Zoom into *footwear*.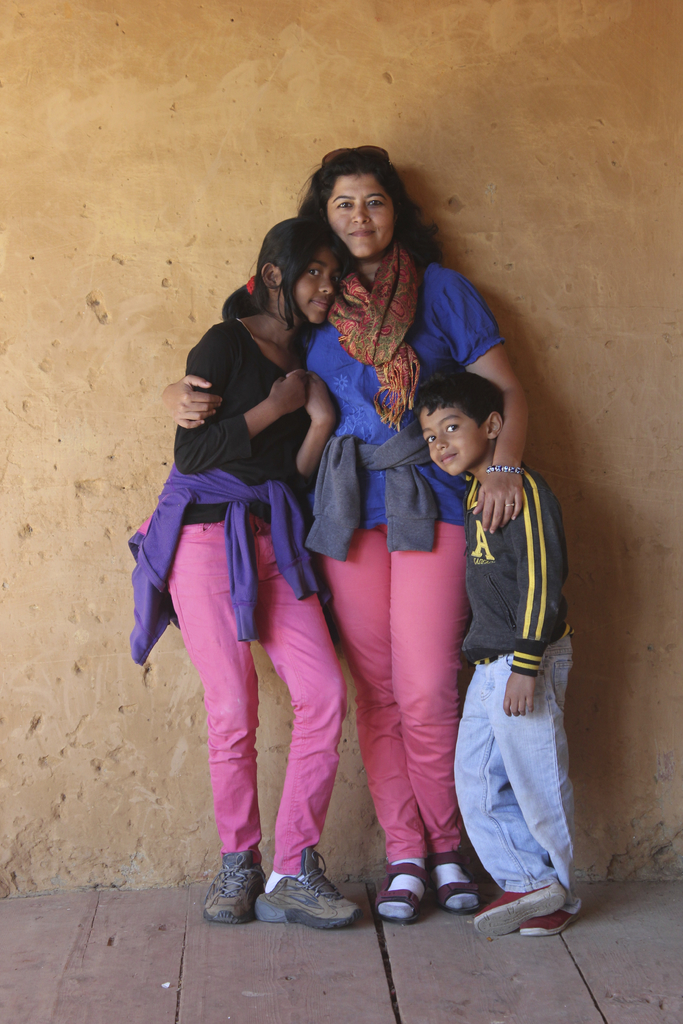
Zoom target: {"x1": 204, "y1": 849, "x2": 267, "y2": 924}.
